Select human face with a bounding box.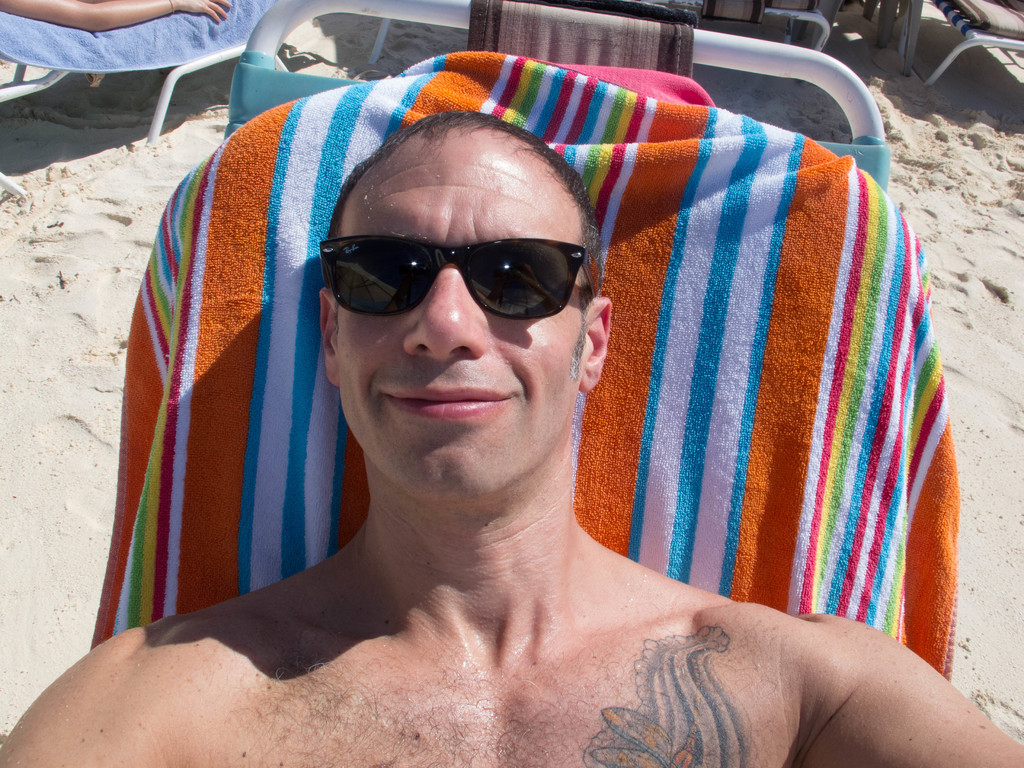
[336, 125, 591, 492].
